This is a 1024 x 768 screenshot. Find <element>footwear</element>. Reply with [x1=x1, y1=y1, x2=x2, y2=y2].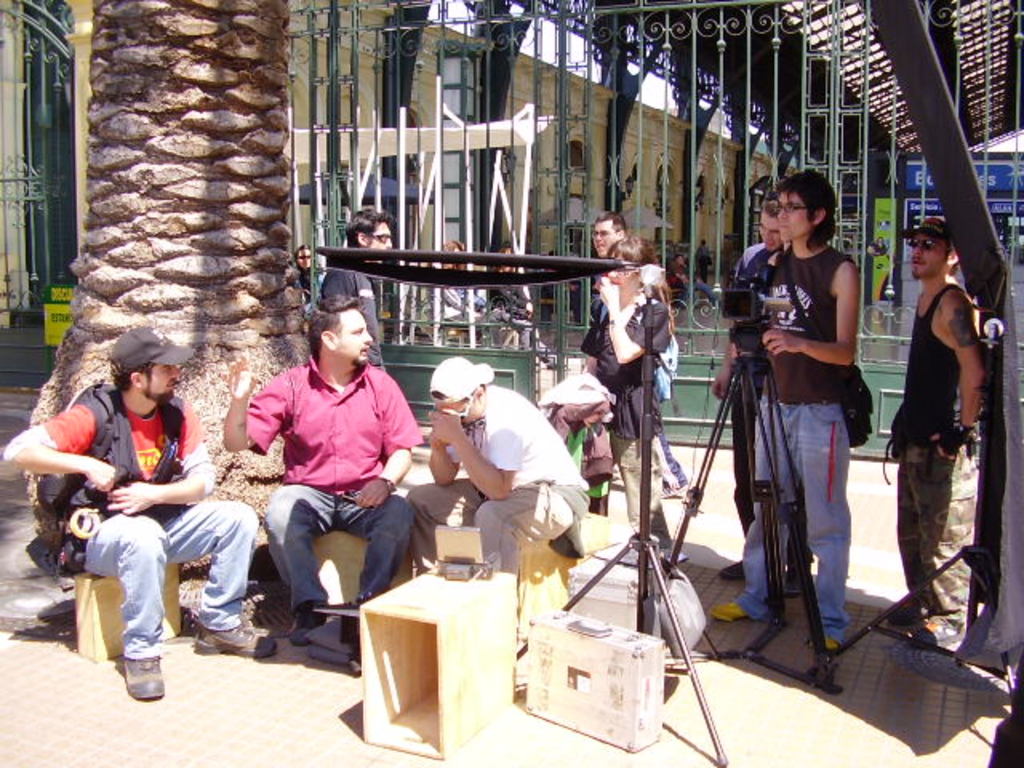
[x1=806, y1=632, x2=845, y2=653].
